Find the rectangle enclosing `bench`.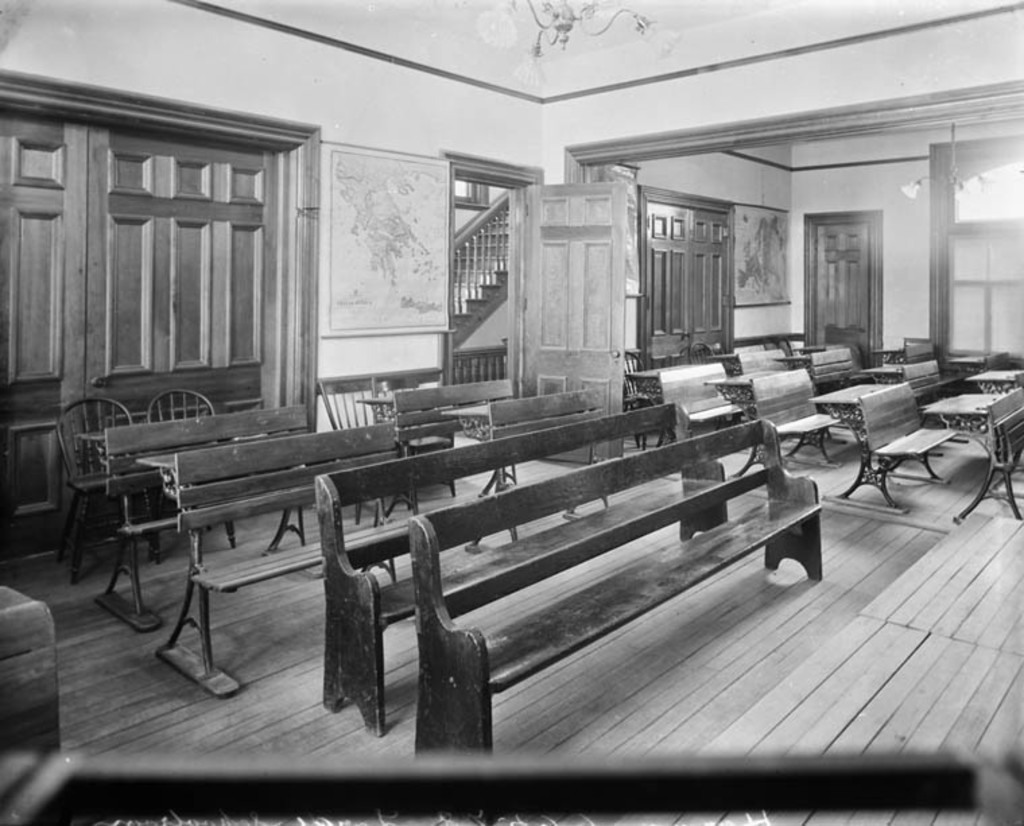
<region>842, 379, 962, 515</region>.
